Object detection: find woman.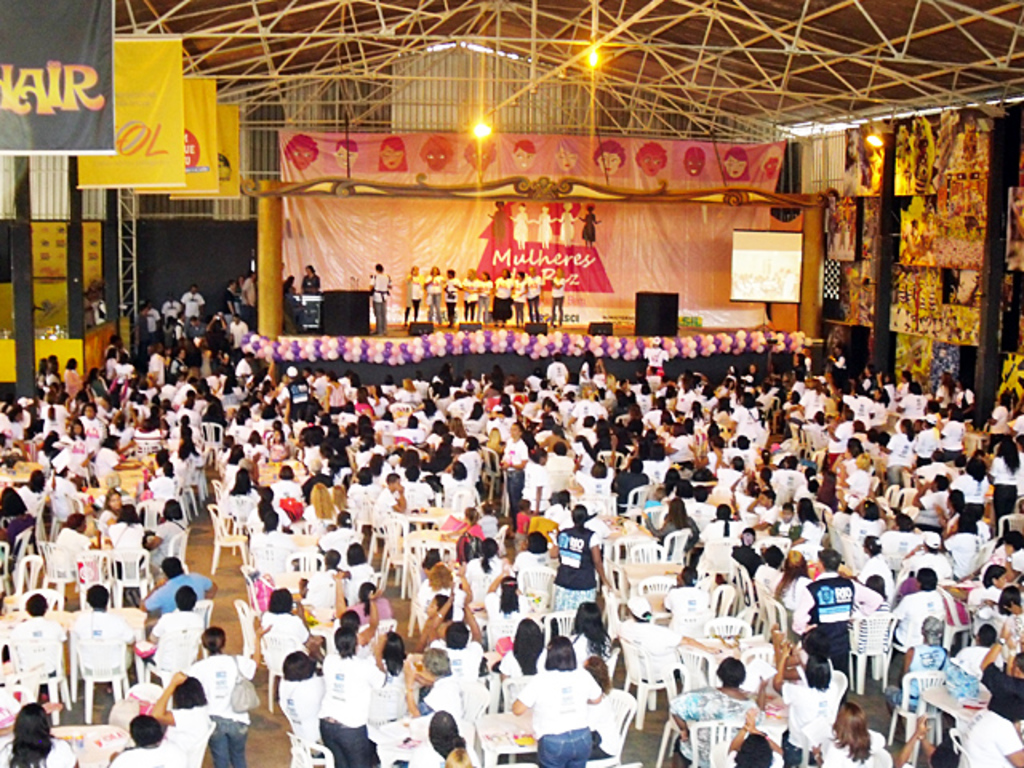
pyautogui.locateOnScreen(139, 494, 186, 578).
